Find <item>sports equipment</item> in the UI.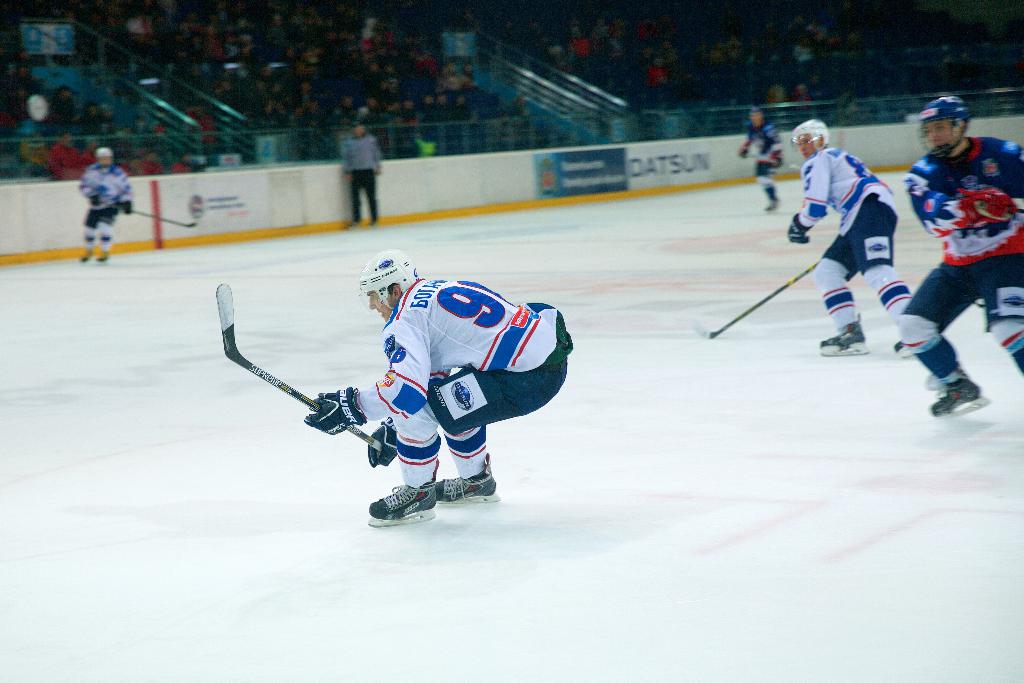
UI element at {"x1": 215, "y1": 282, "x2": 383, "y2": 450}.
